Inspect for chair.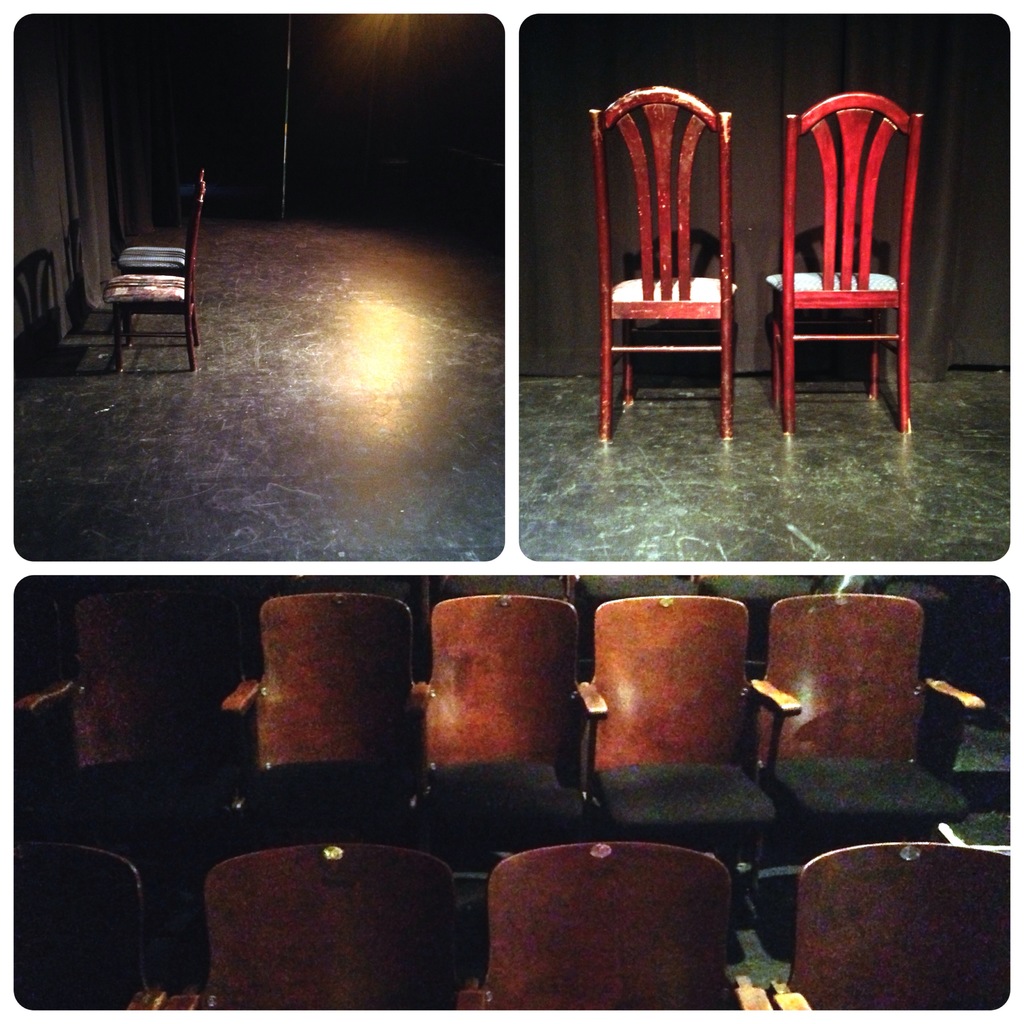
Inspection: <bbox>97, 181, 206, 376</bbox>.
